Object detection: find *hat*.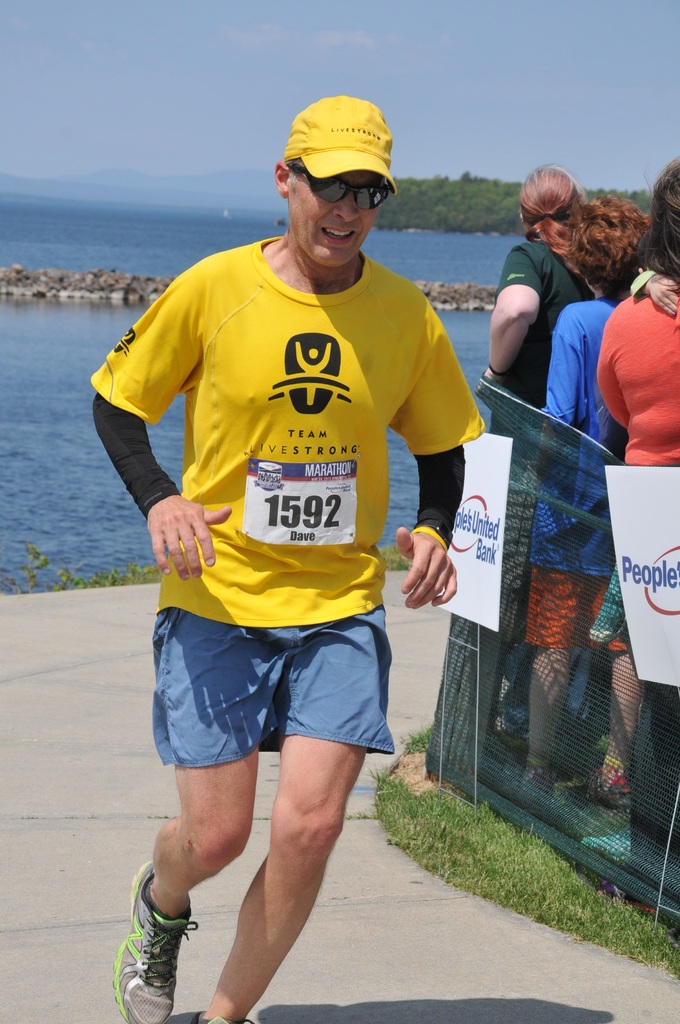
(285,92,404,193).
